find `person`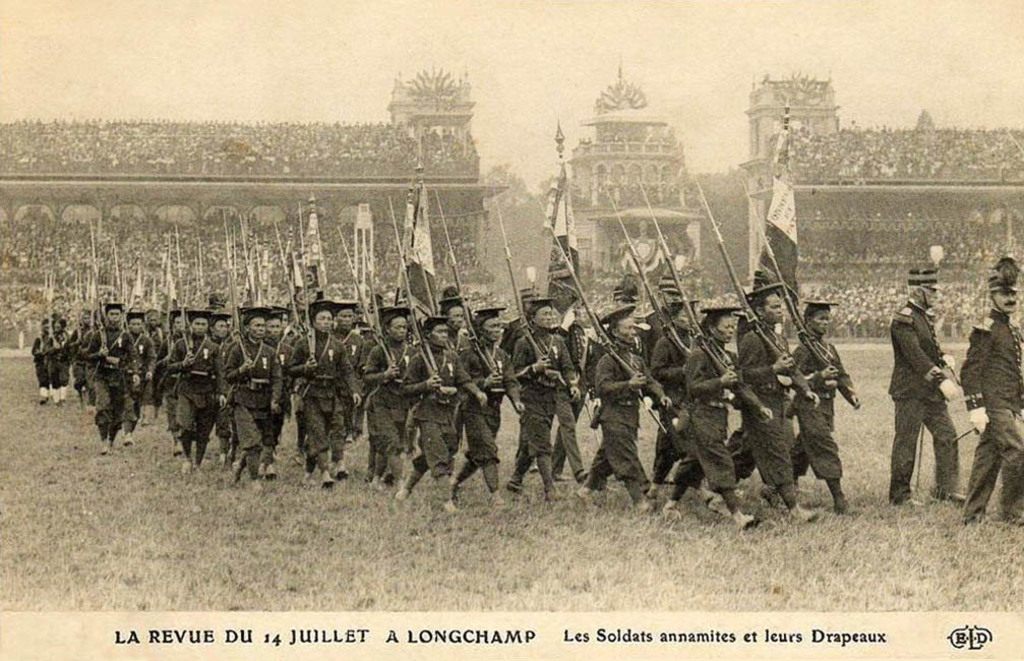
detection(959, 274, 1023, 532)
